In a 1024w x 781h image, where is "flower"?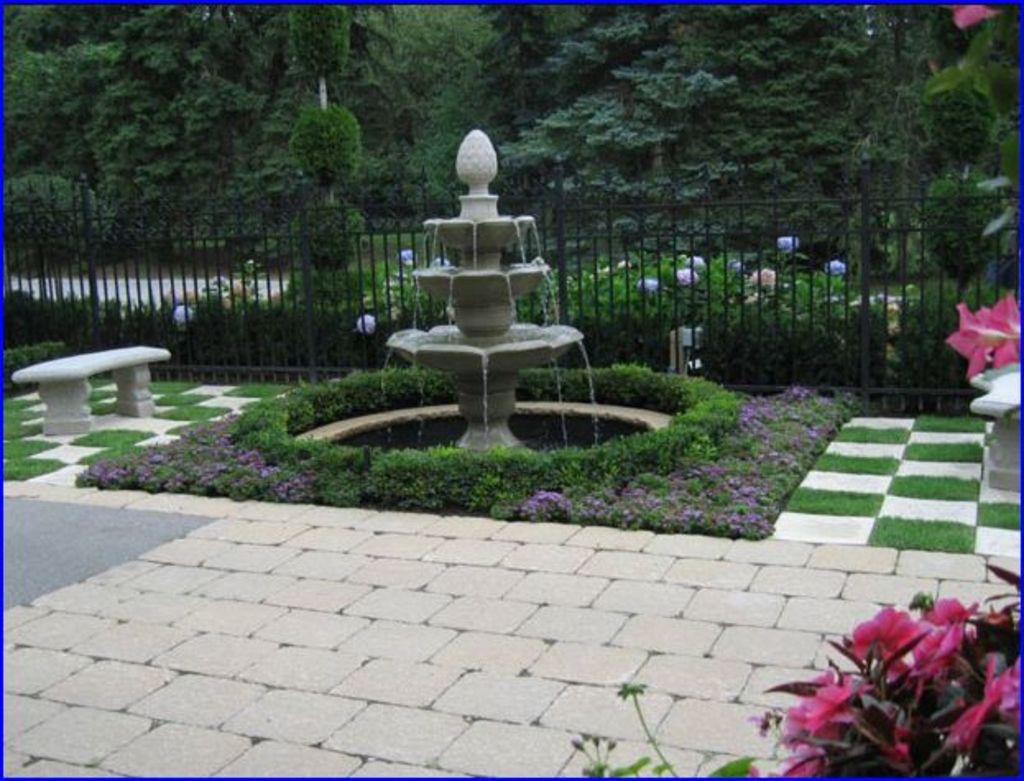
x1=935, y1=284, x2=1021, y2=380.
